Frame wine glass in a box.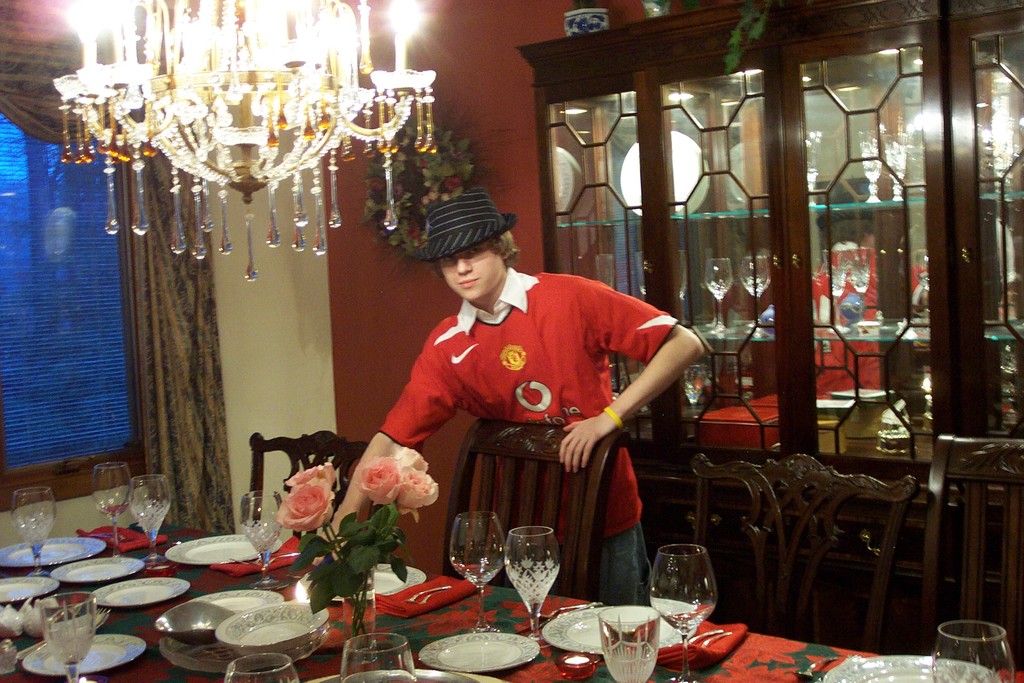
[left=604, top=609, right=660, bottom=682].
